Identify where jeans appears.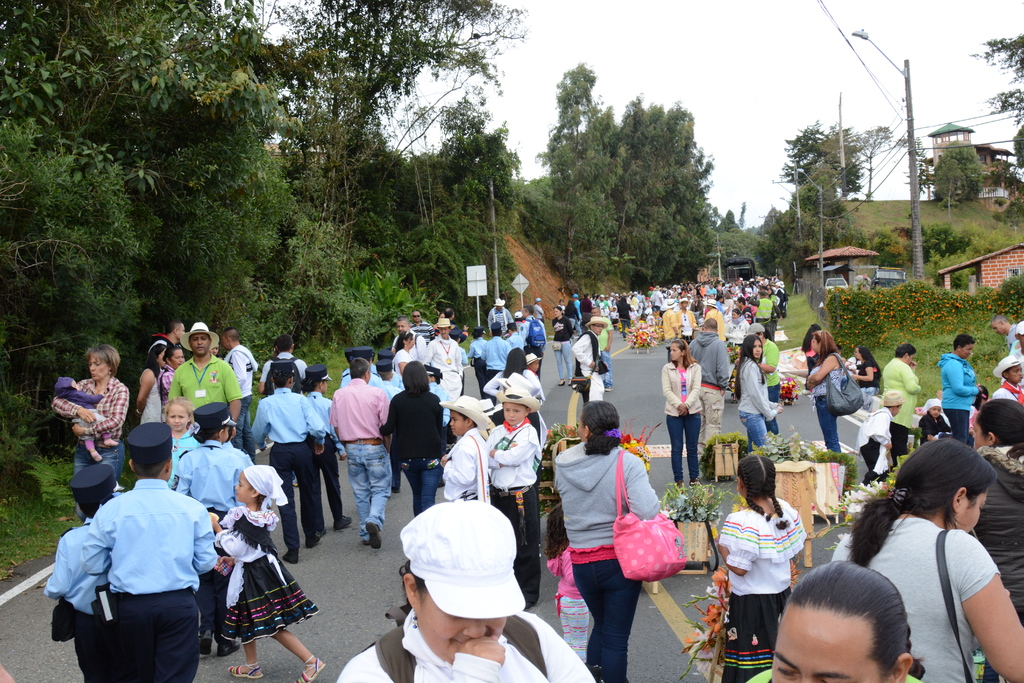
Appears at [x1=404, y1=458, x2=436, y2=514].
